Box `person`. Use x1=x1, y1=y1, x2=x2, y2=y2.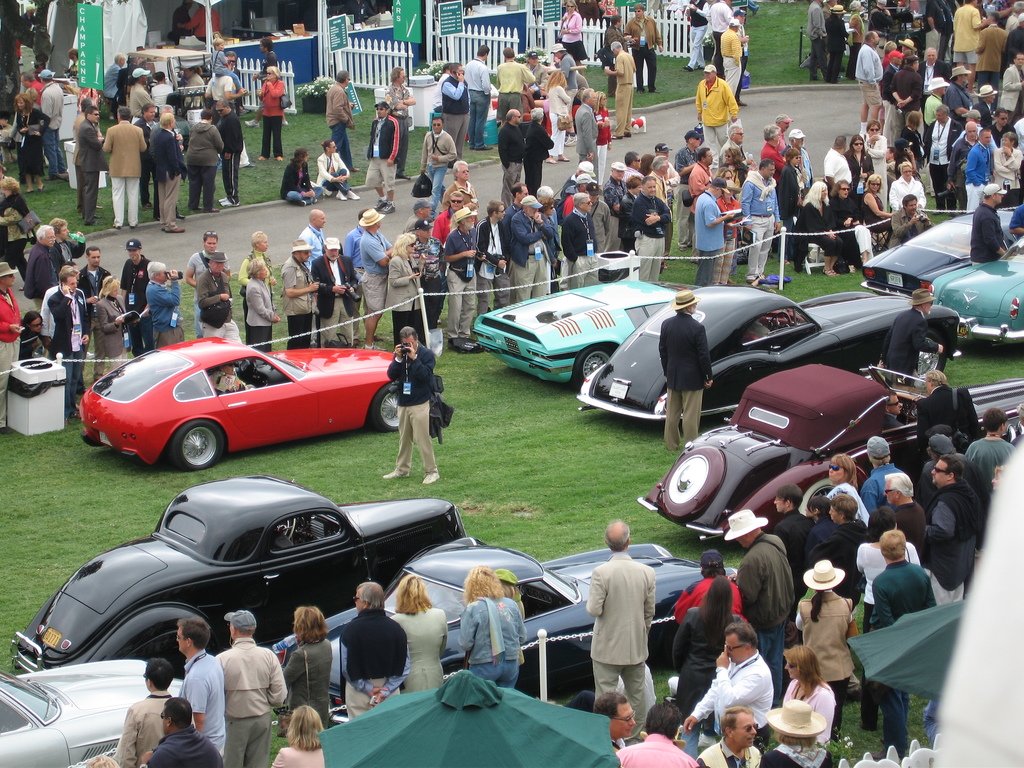
x1=628, y1=5, x2=664, y2=97.
